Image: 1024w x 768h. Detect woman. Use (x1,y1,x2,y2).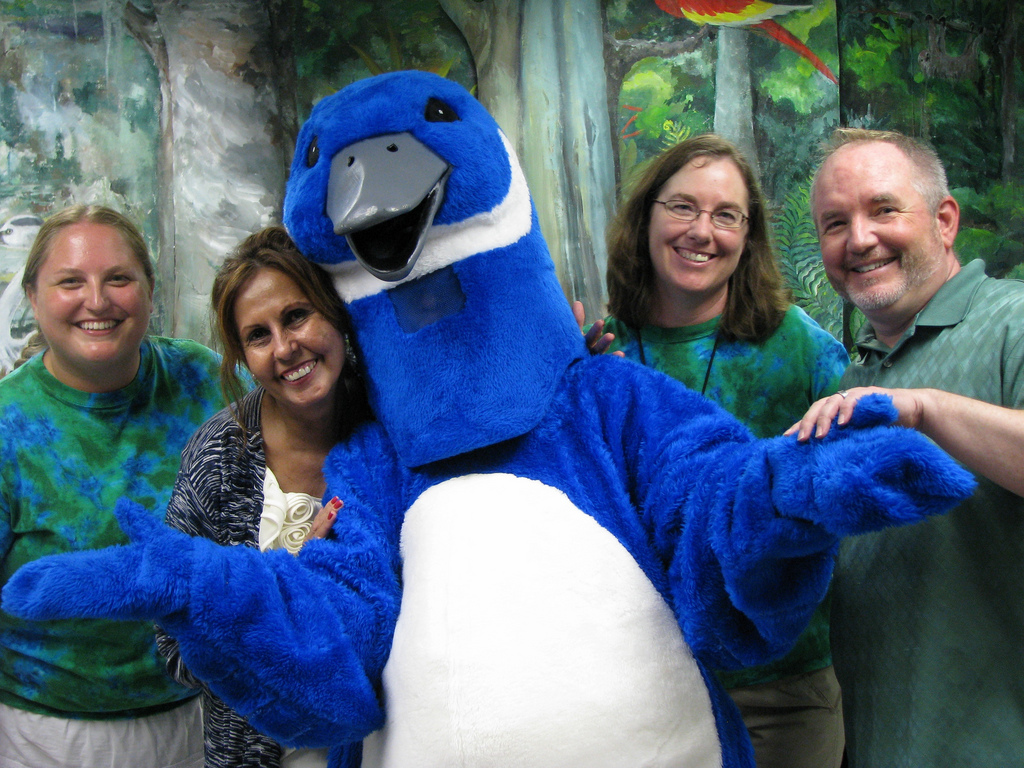
(0,200,255,767).
